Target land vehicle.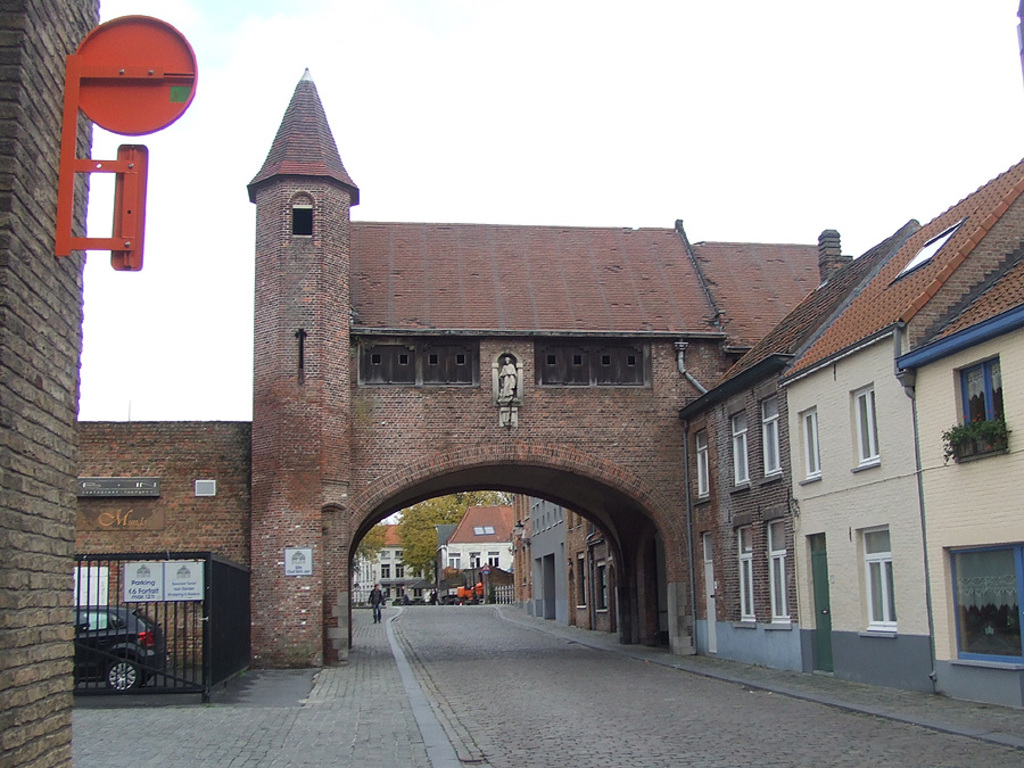
Target region: bbox=(68, 609, 166, 699).
